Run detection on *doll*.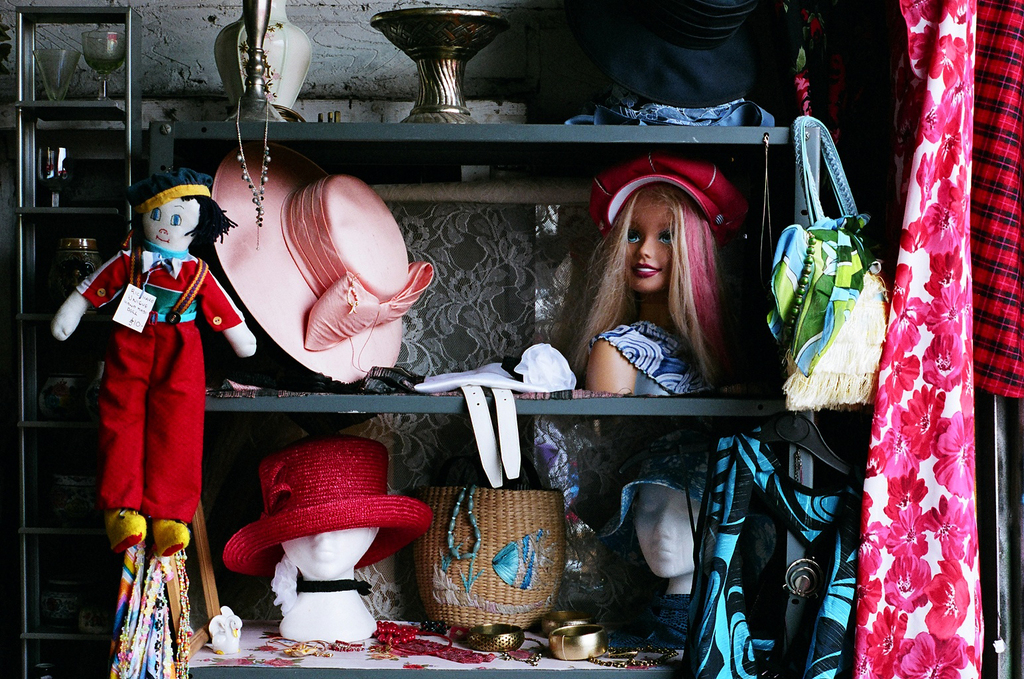
Result: bbox=[570, 149, 766, 426].
